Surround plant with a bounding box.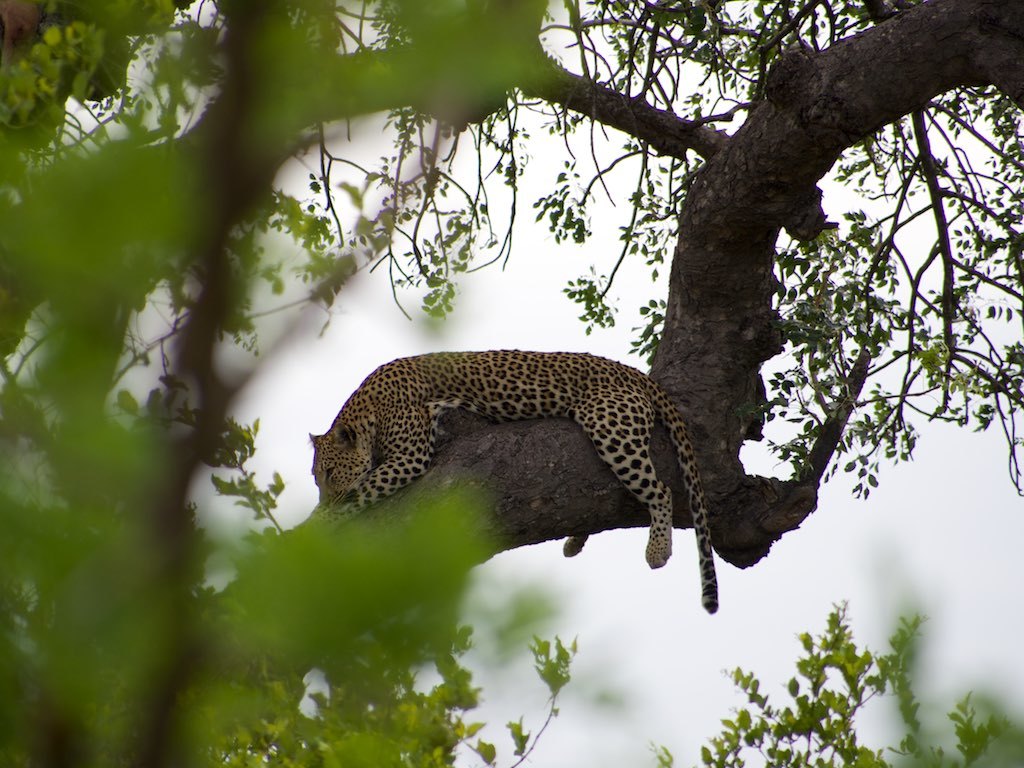
<bbox>0, 373, 576, 767</bbox>.
